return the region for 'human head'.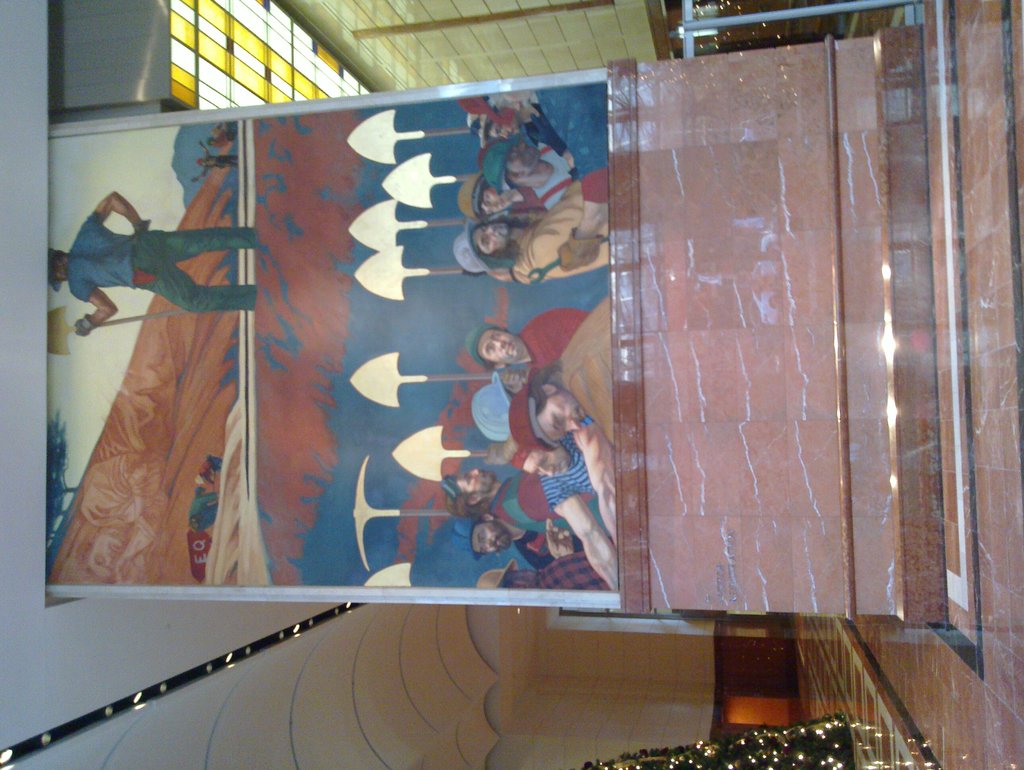
bbox(465, 324, 522, 370).
